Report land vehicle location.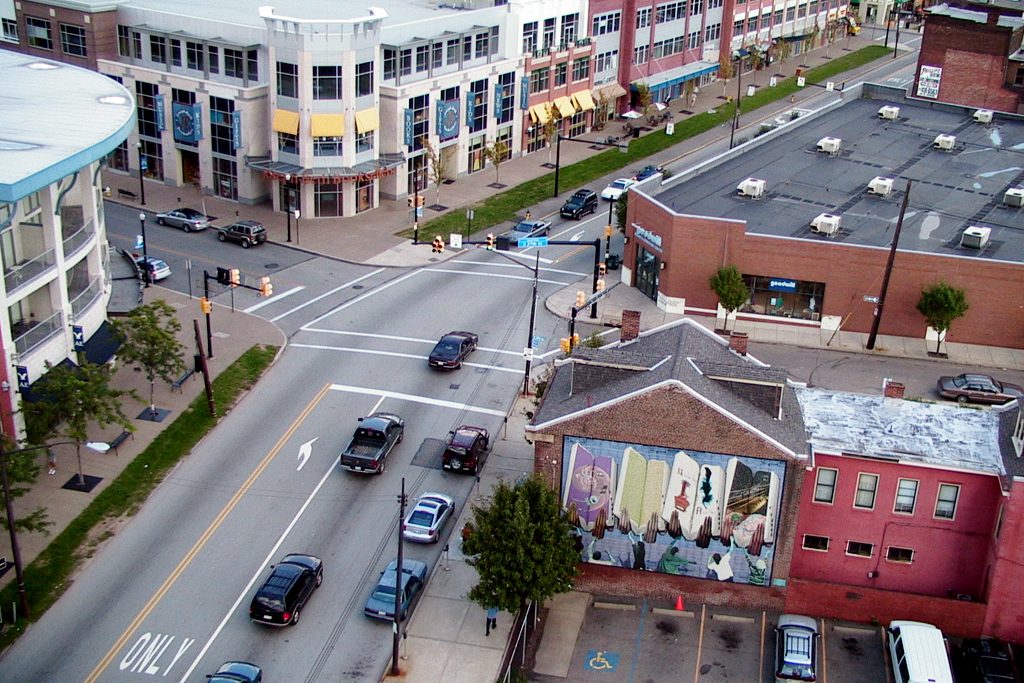
Report: (left=887, top=619, right=954, bottom=682).
